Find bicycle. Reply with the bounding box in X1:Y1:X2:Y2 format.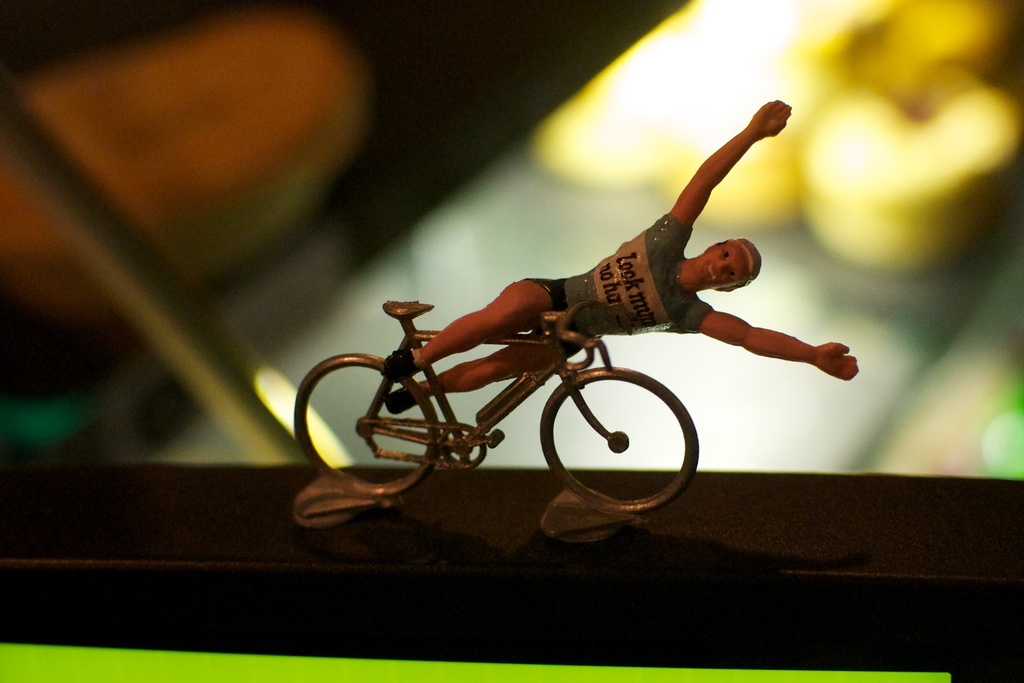
282:271:746:534.
